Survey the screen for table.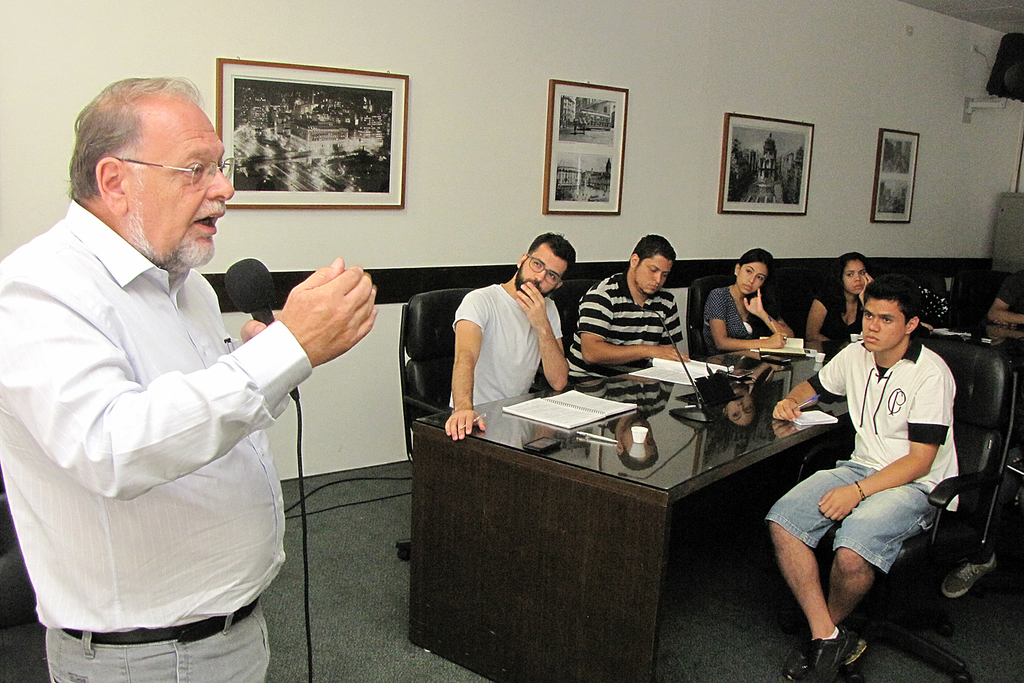
Survey found: locate(414, 326, 848, 666).
